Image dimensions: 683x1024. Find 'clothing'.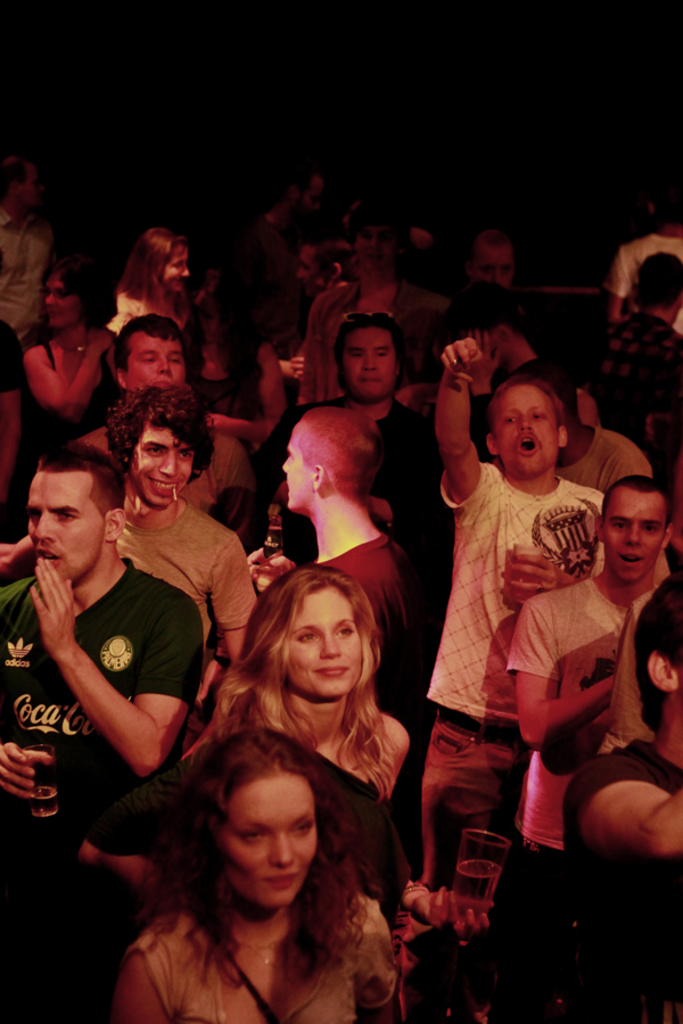
(0, 210, 67, 339).
